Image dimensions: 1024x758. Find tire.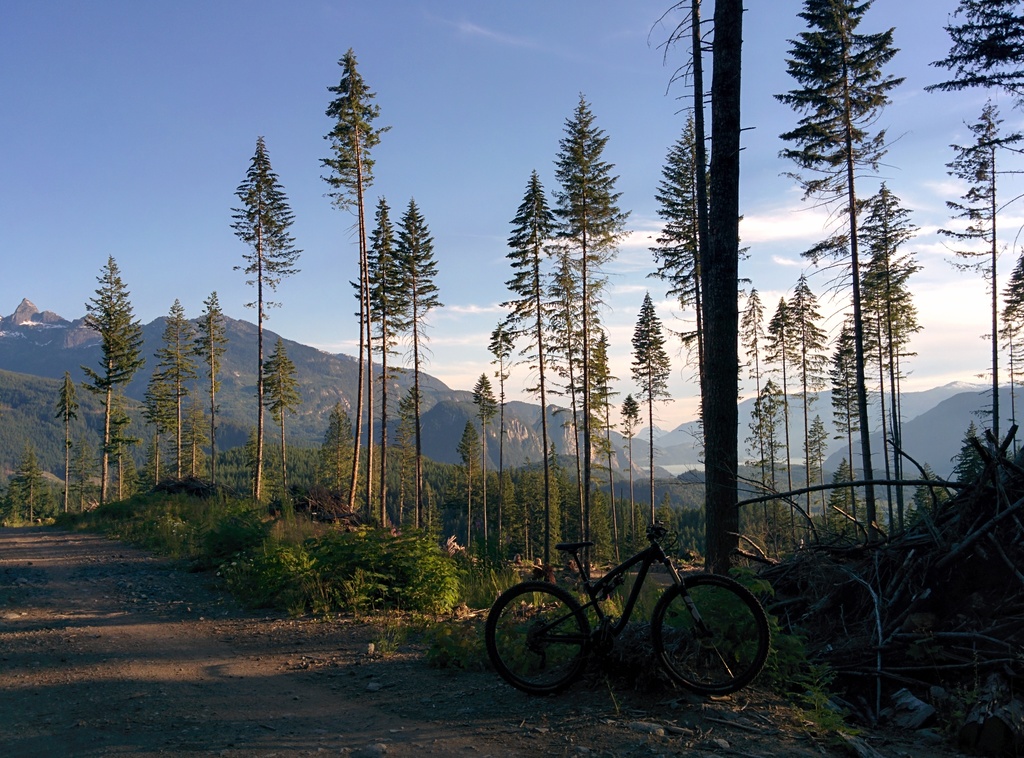
502 576 589 706.
